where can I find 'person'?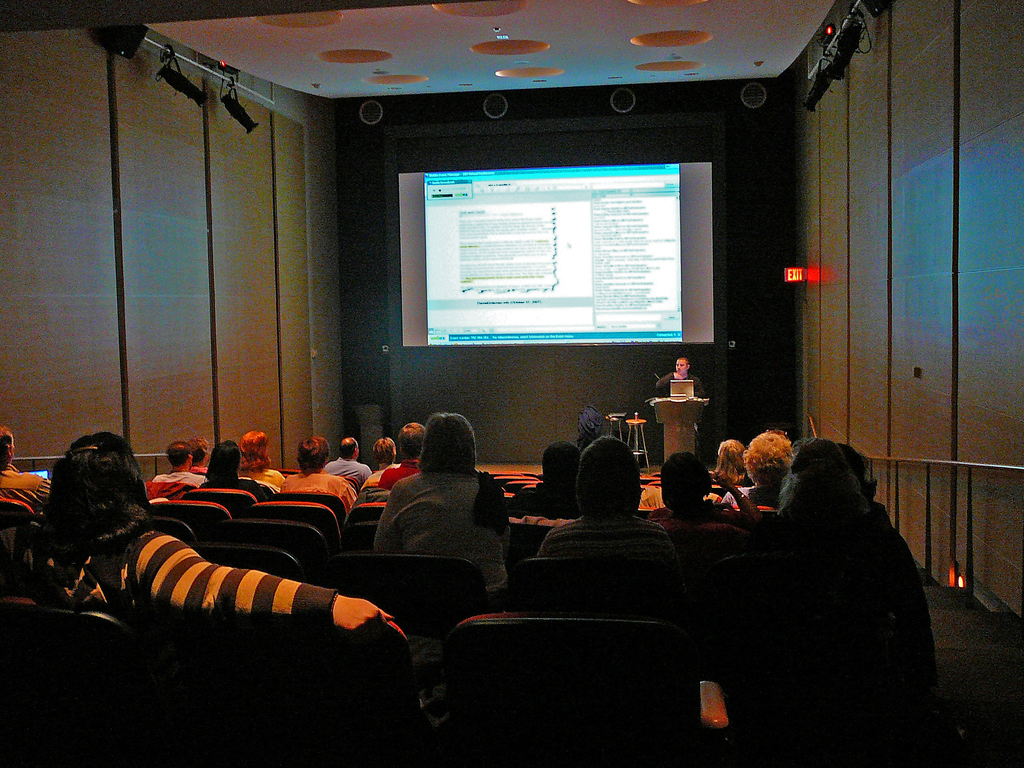
You can find it at [203,442,268,503].
